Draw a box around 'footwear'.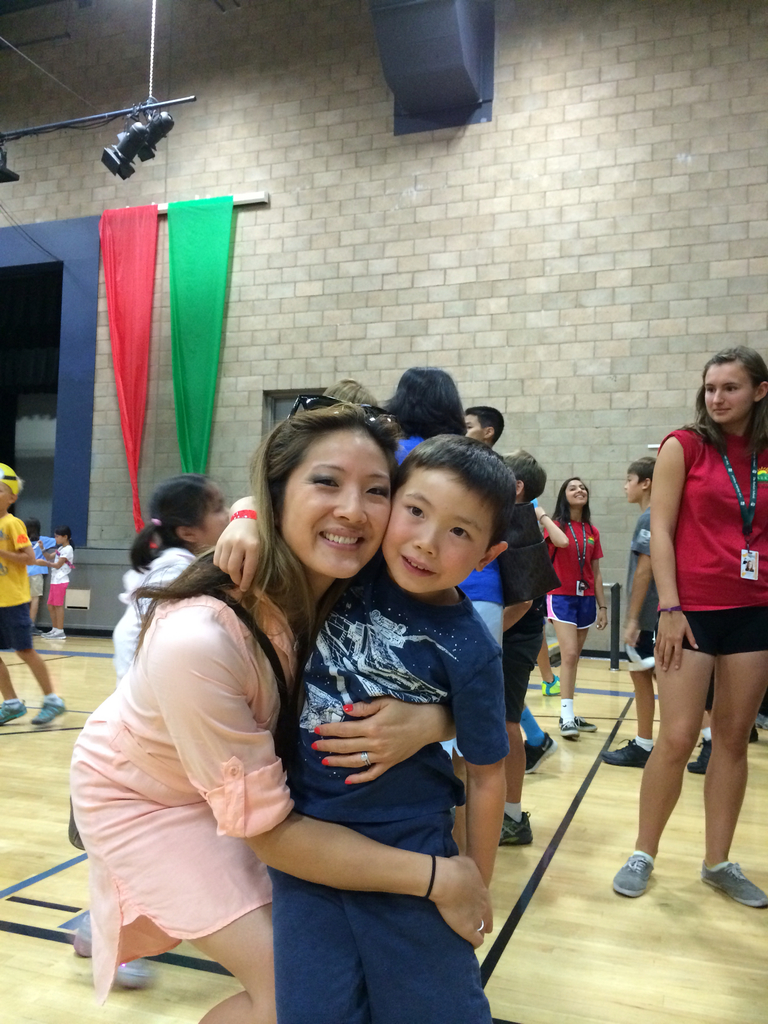
<bbox>0, 697, 31, 728</bbox>.
